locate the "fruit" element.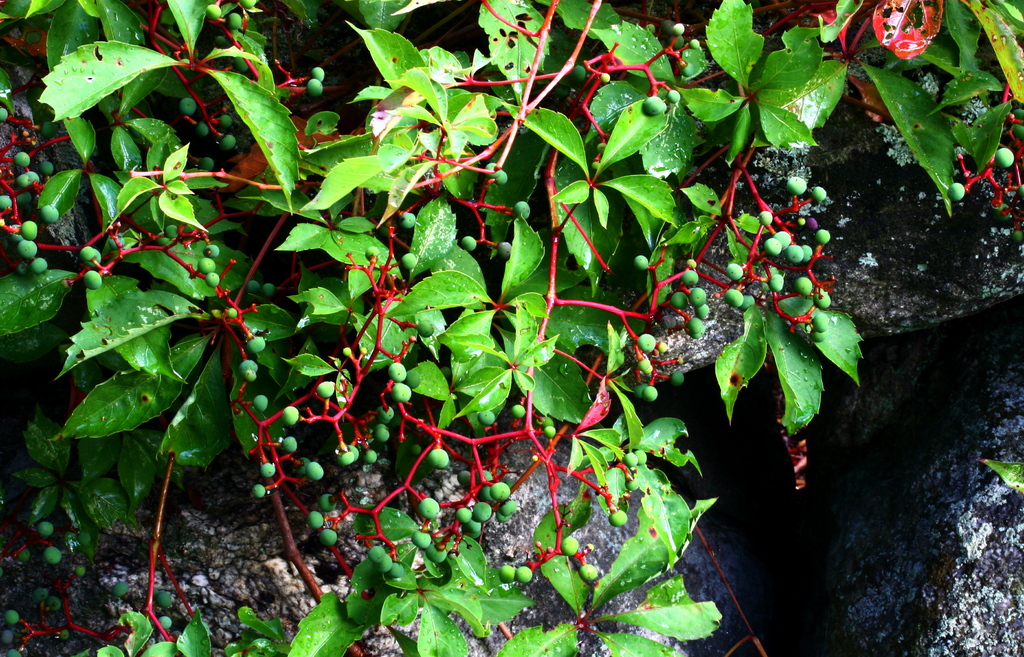
Element bbox: (40, 205, 60, 223).
